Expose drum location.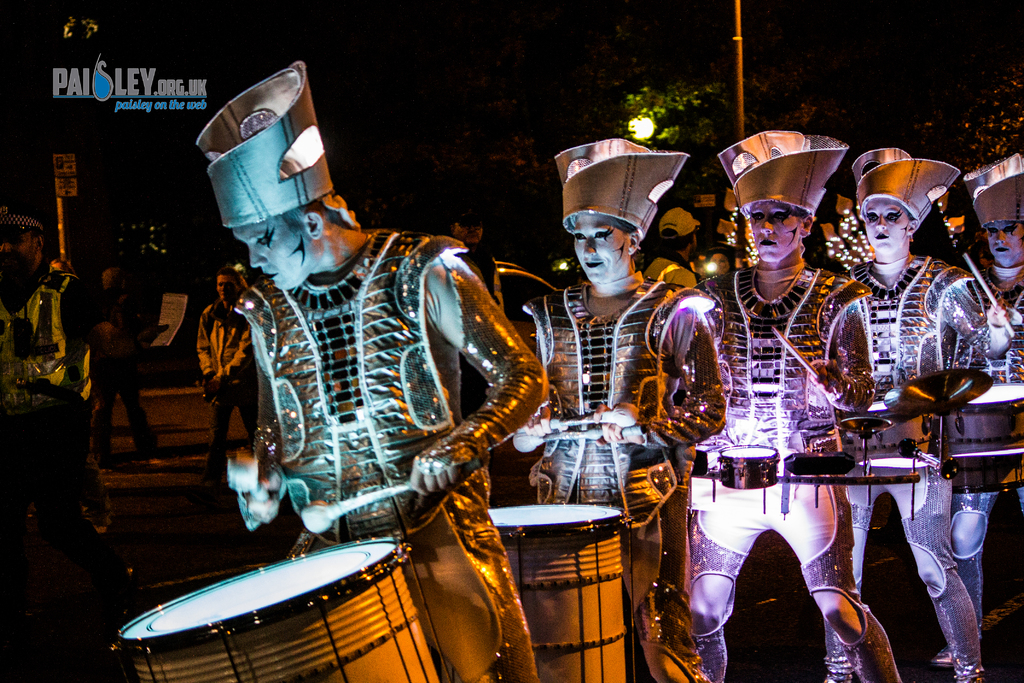
Exposed at rect(111, 534, 437, 682).
